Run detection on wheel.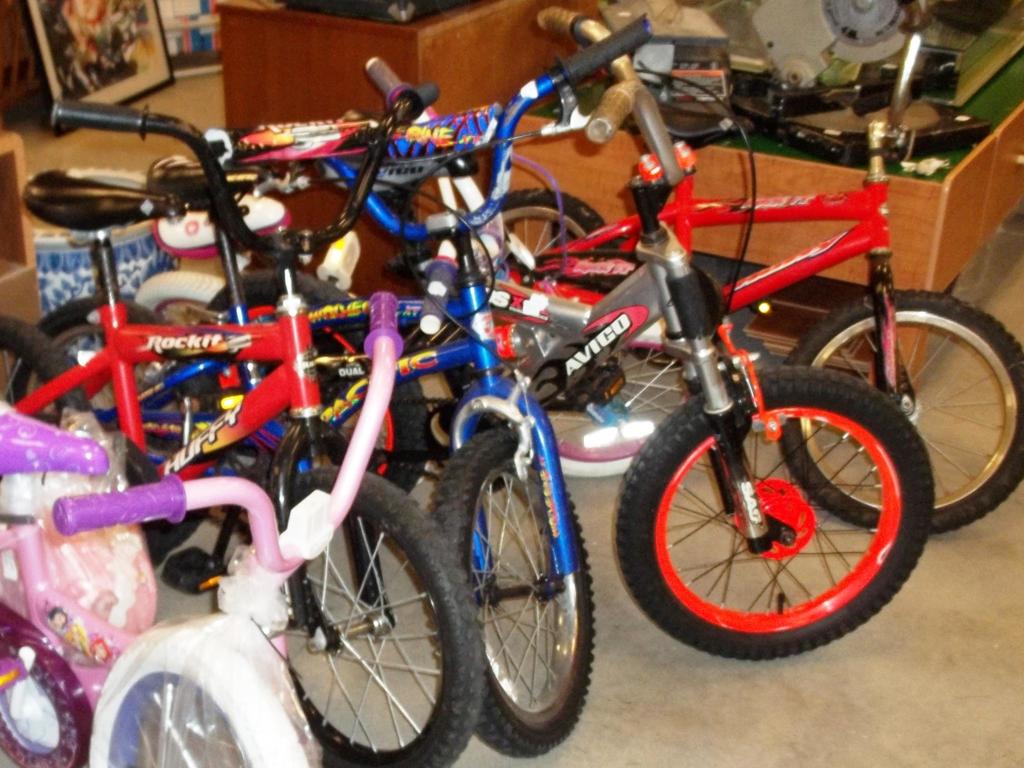
Result: box(636, 396, 925, 657).
